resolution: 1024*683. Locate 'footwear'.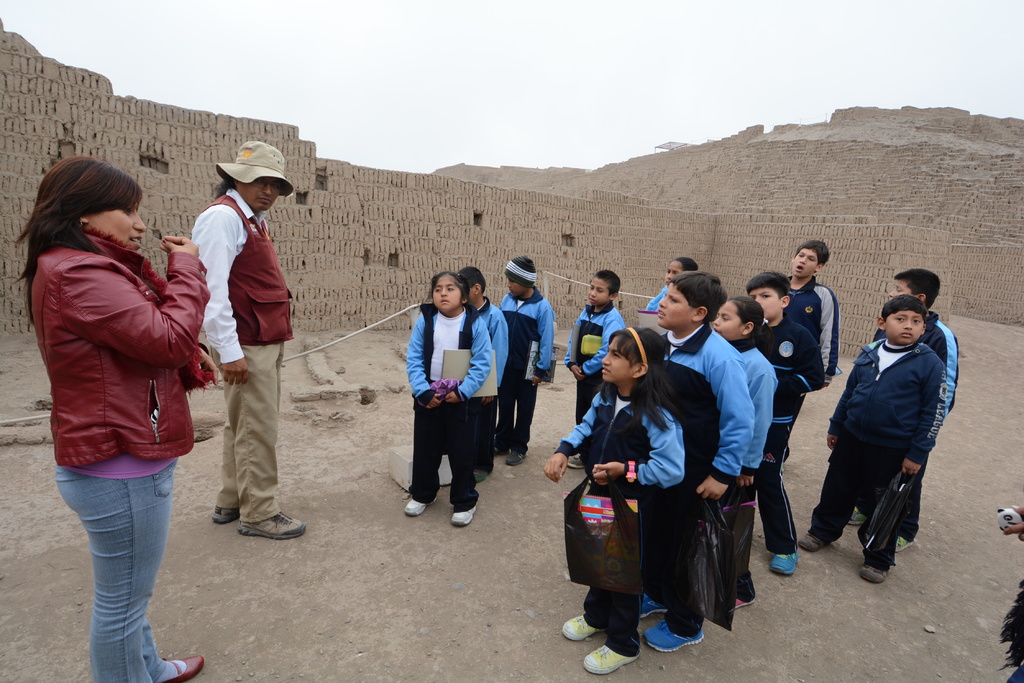
BBox(861, 562, 890, 582).
